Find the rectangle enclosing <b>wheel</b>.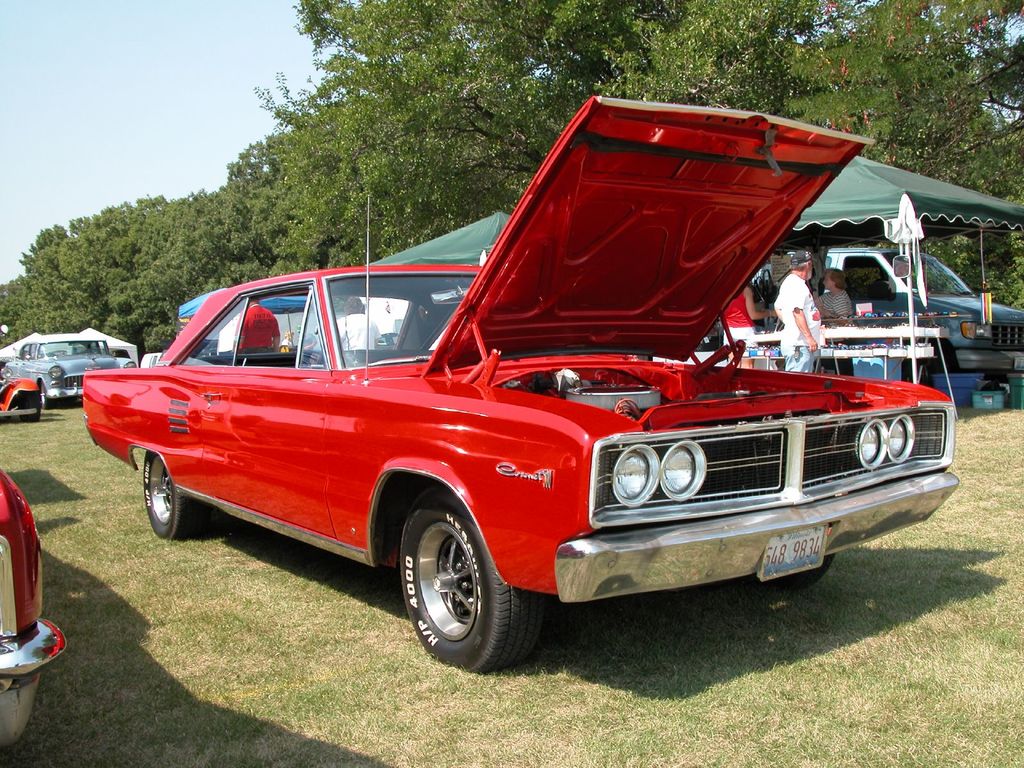
(left=140, top=442, right=204, bottom=545).
